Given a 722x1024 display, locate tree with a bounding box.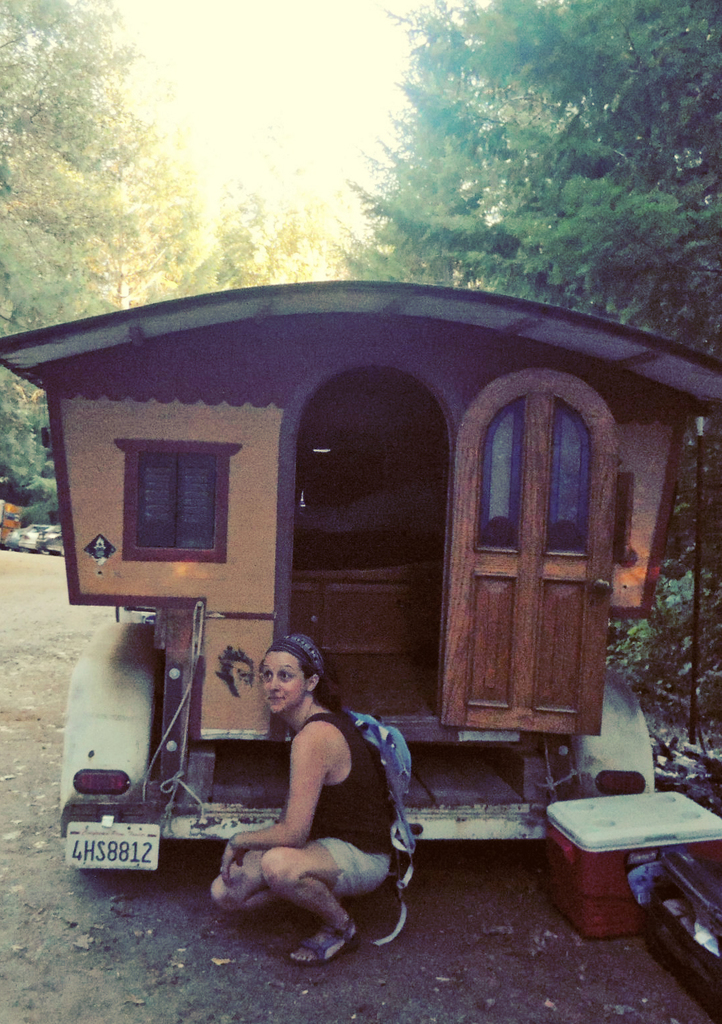
Located: rect(352, 0, 721, 367).
